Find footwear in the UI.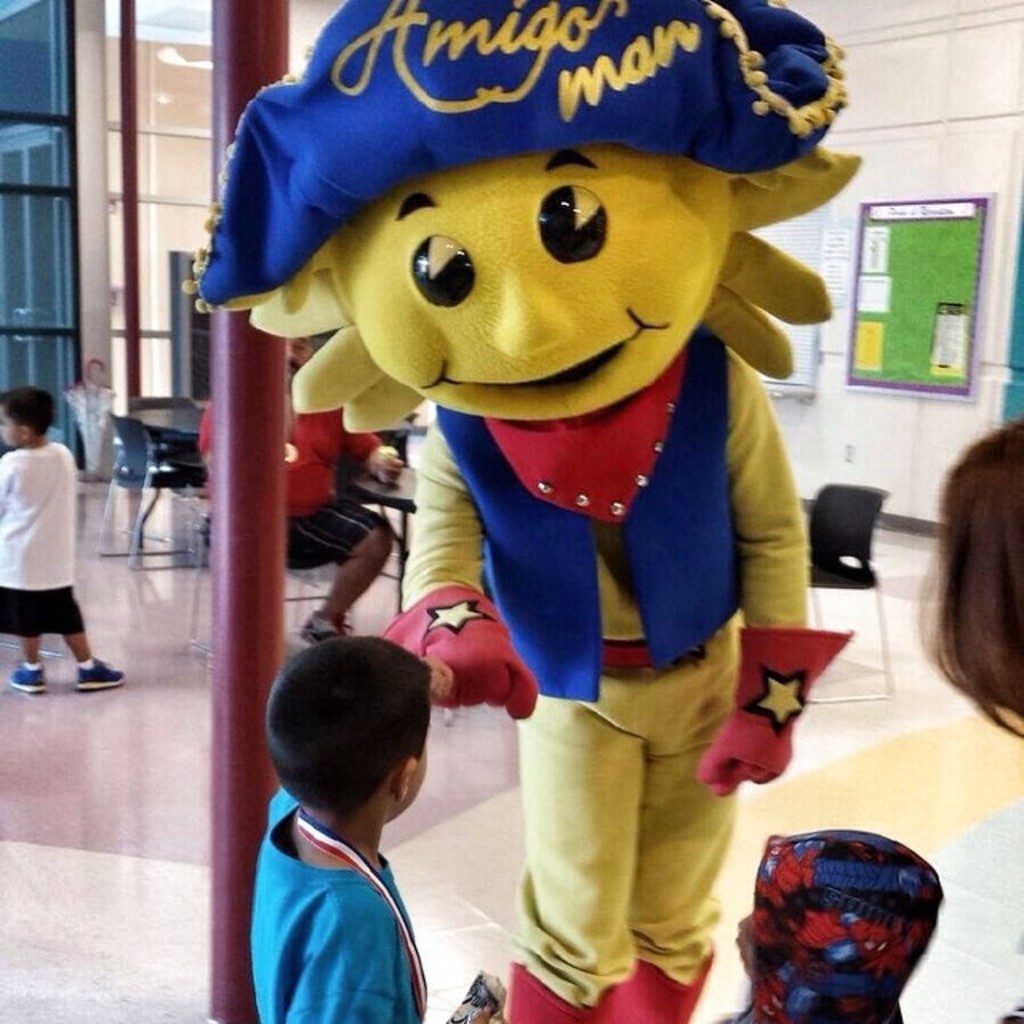
UI element at bbox(10, 661, 48, 694).
